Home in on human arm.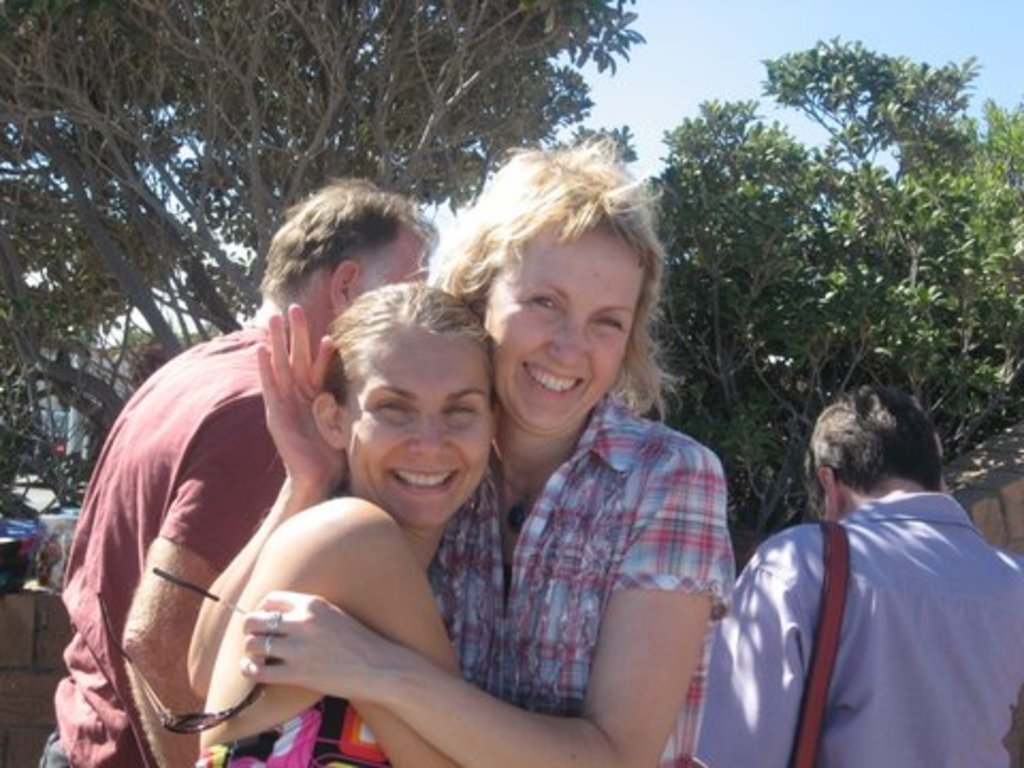
Homed in at 226, 431, 738, 766.
